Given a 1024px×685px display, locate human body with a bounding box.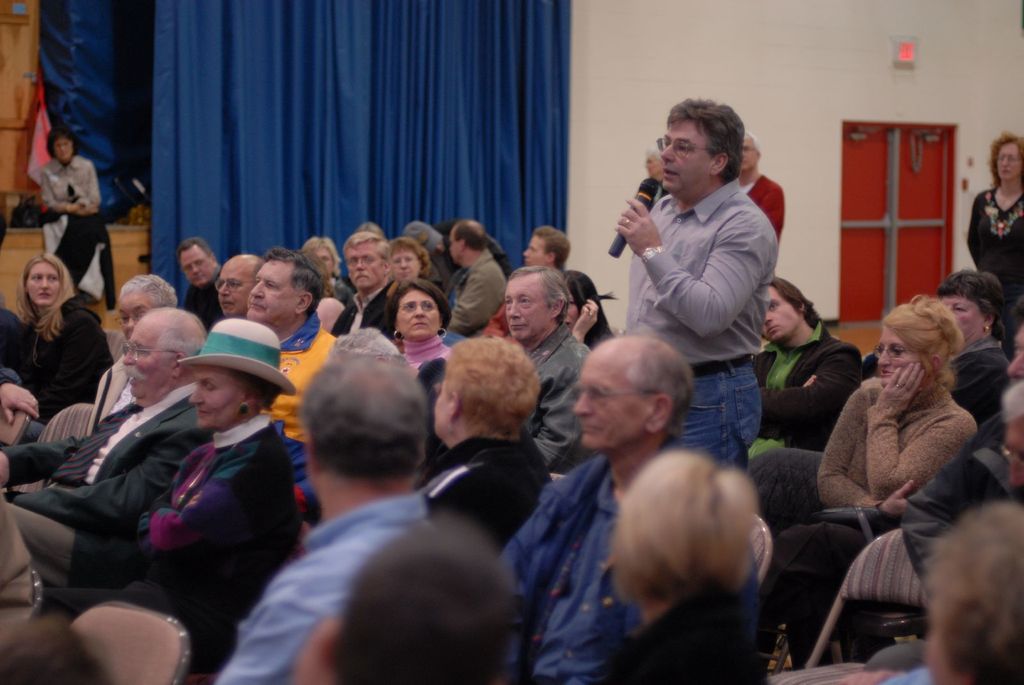
Located: 521, 228, 605, 345.
